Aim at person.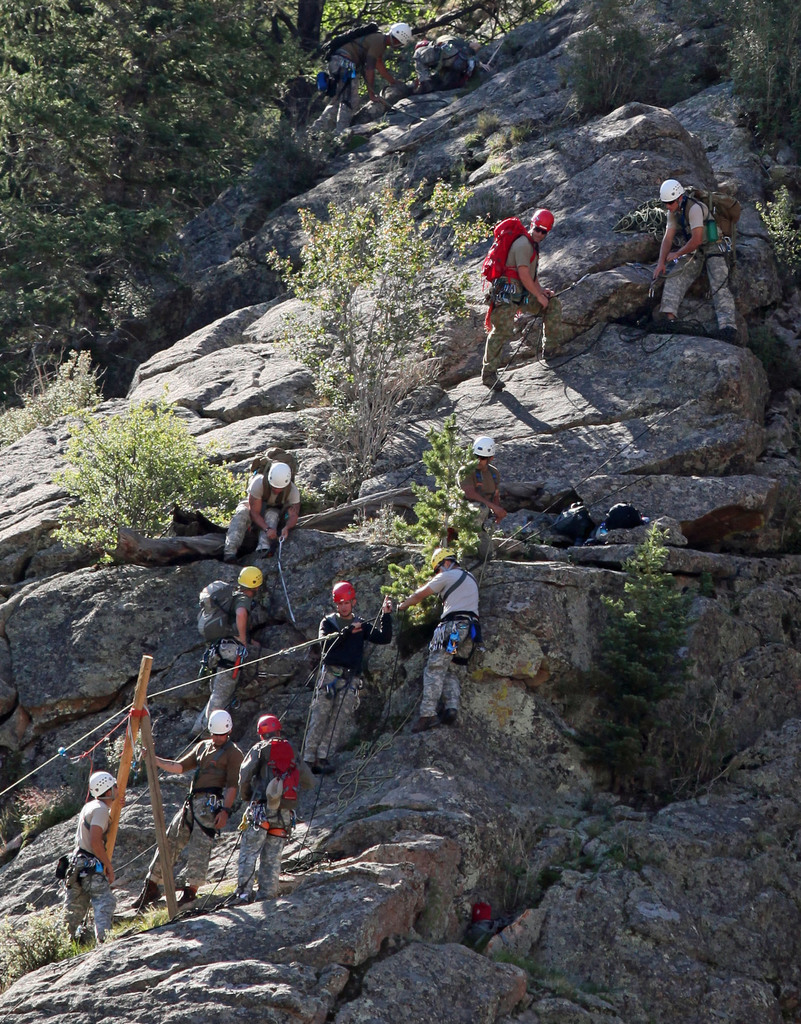
Aimed at [left=645, top=178, right=740, bottom=335].
